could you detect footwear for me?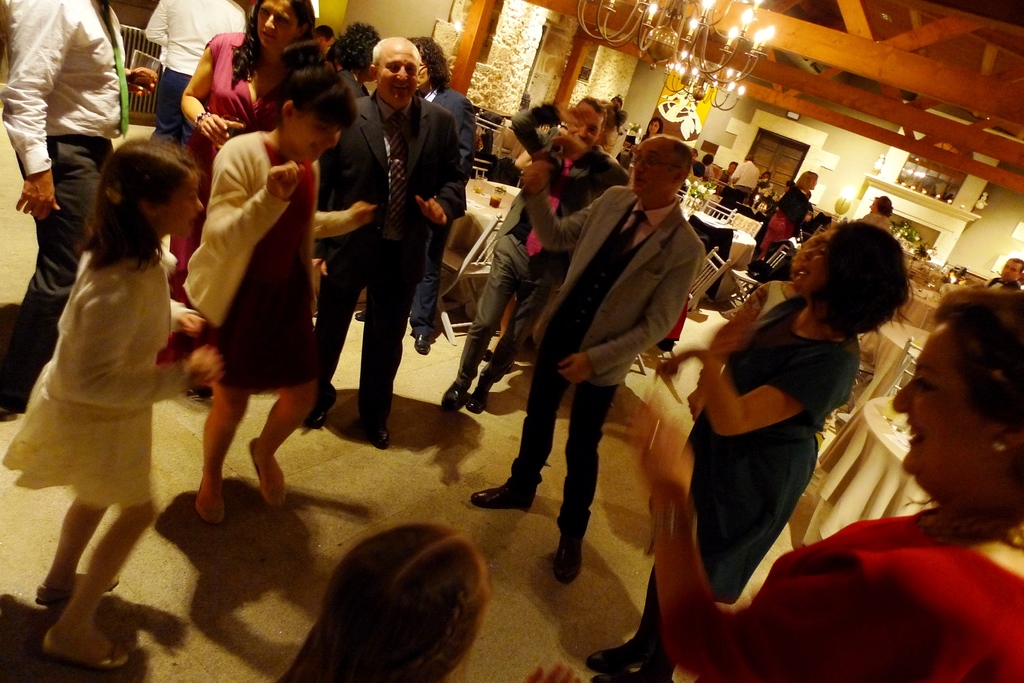
Detection result: {"x1": 358, "y1": 412, "x2": 391, "y2": 449}.
